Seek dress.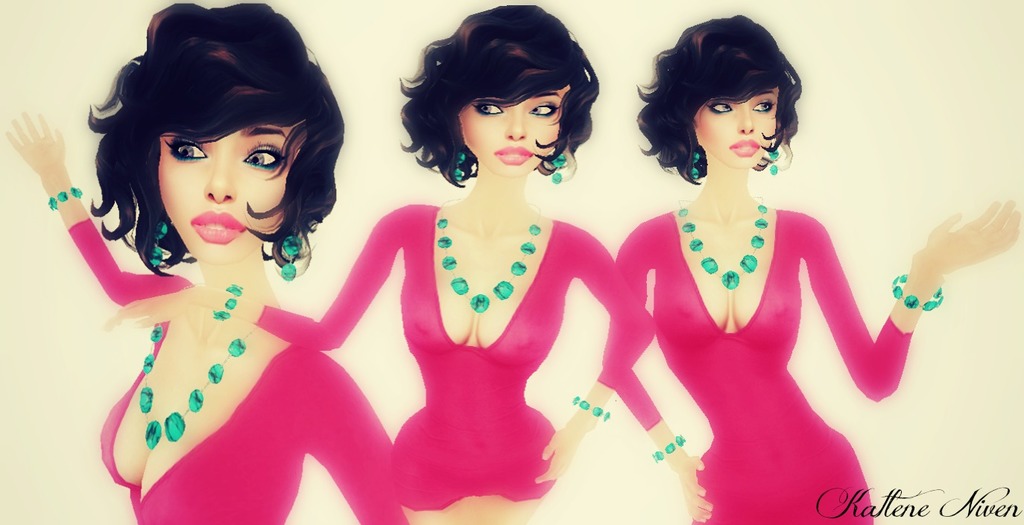
box(601, 205, 912, 524).
